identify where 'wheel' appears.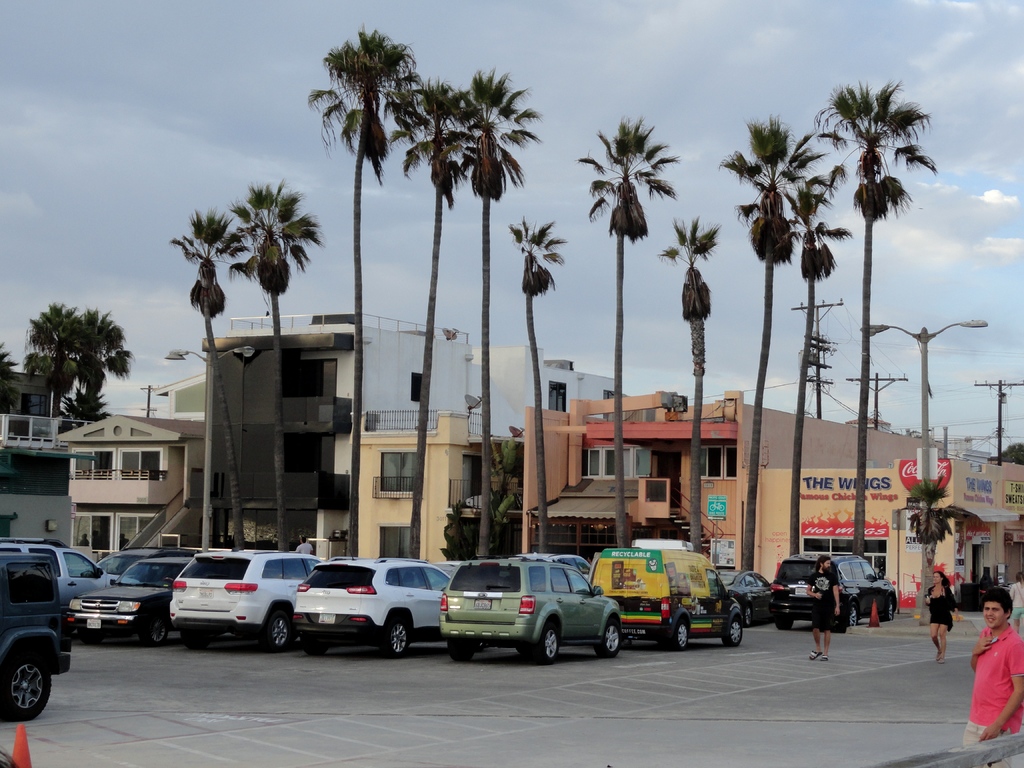
Appears at <region>881, 600, 894, 623</region>.
